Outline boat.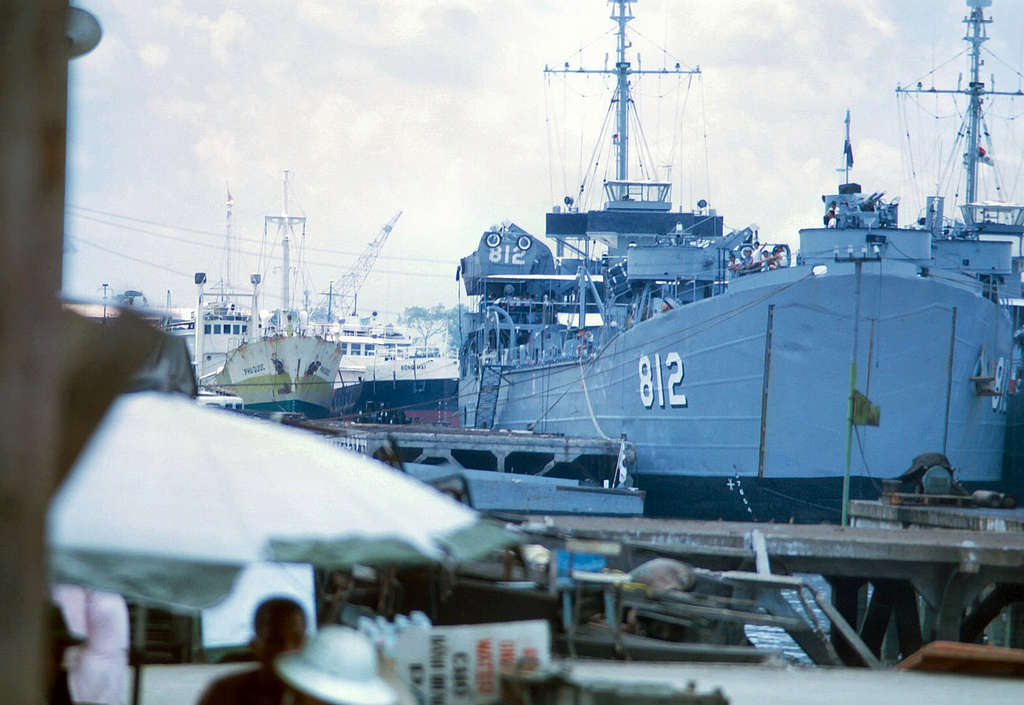
Outline: 151/182/257/386.
